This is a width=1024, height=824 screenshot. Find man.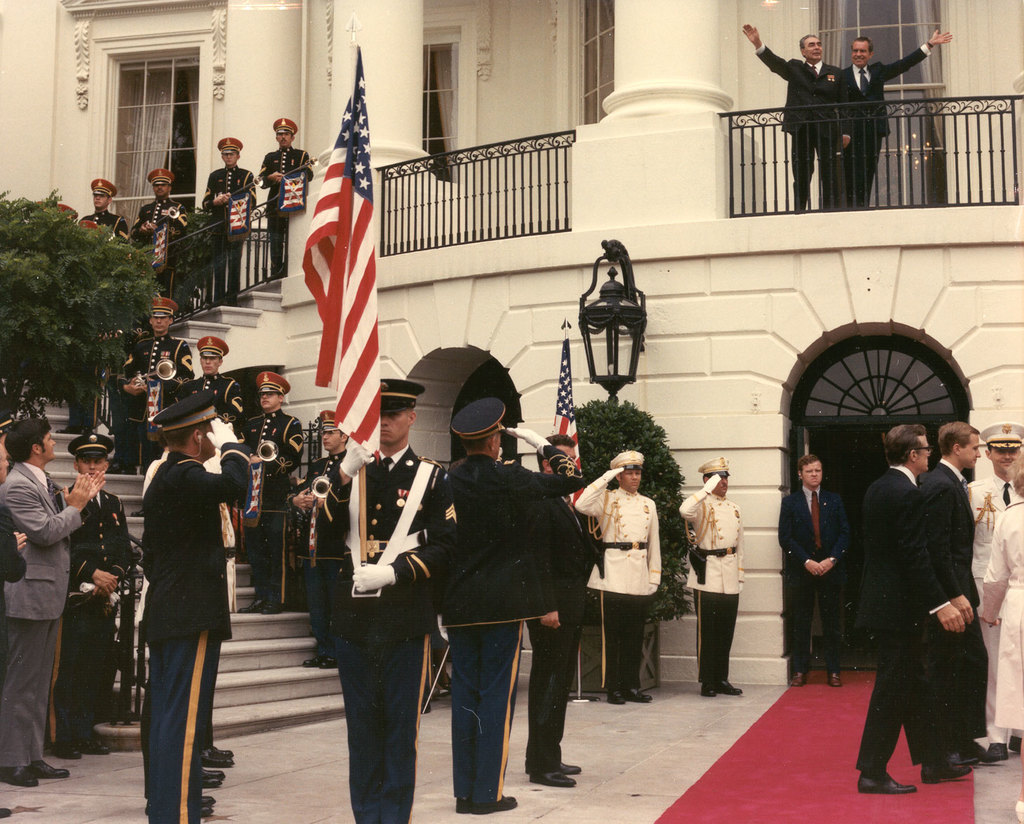
Bounding box: 921:417:995:765.
